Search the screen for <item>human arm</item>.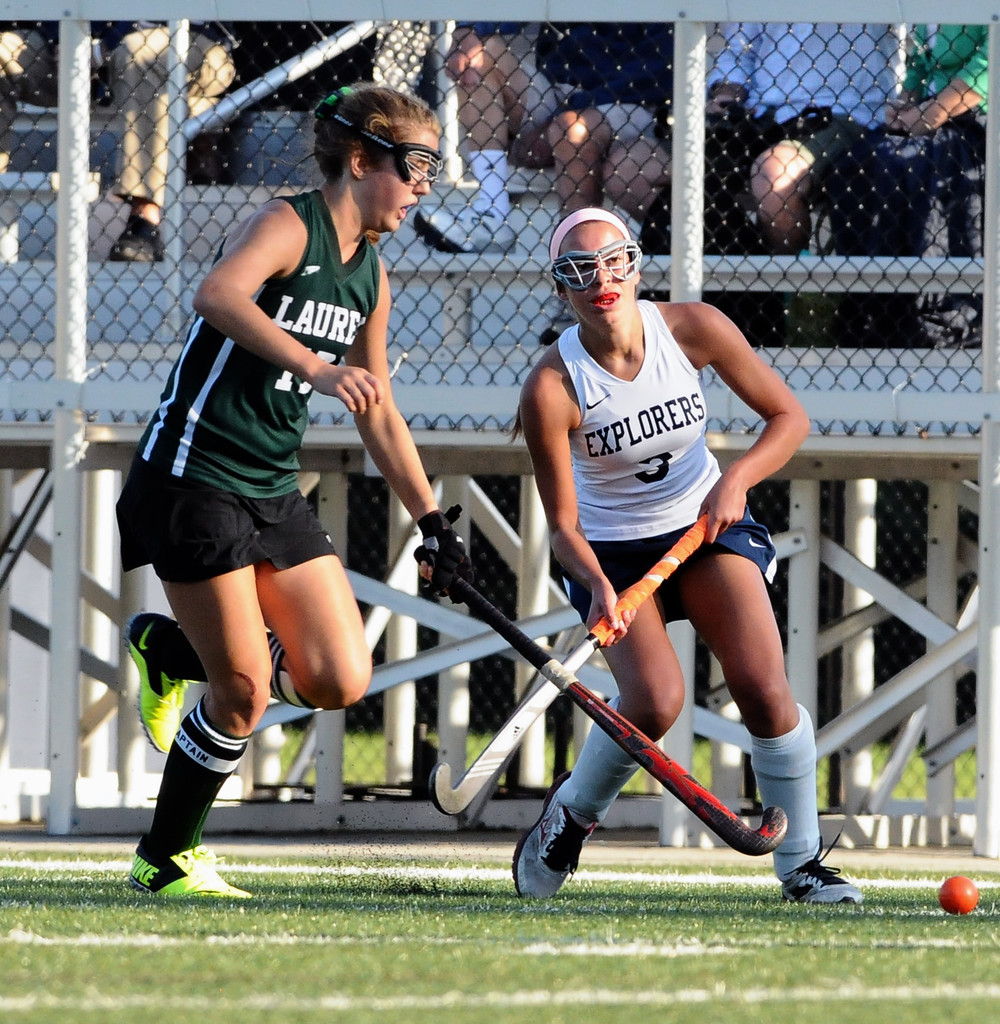
Found at (183,219,387,413).
